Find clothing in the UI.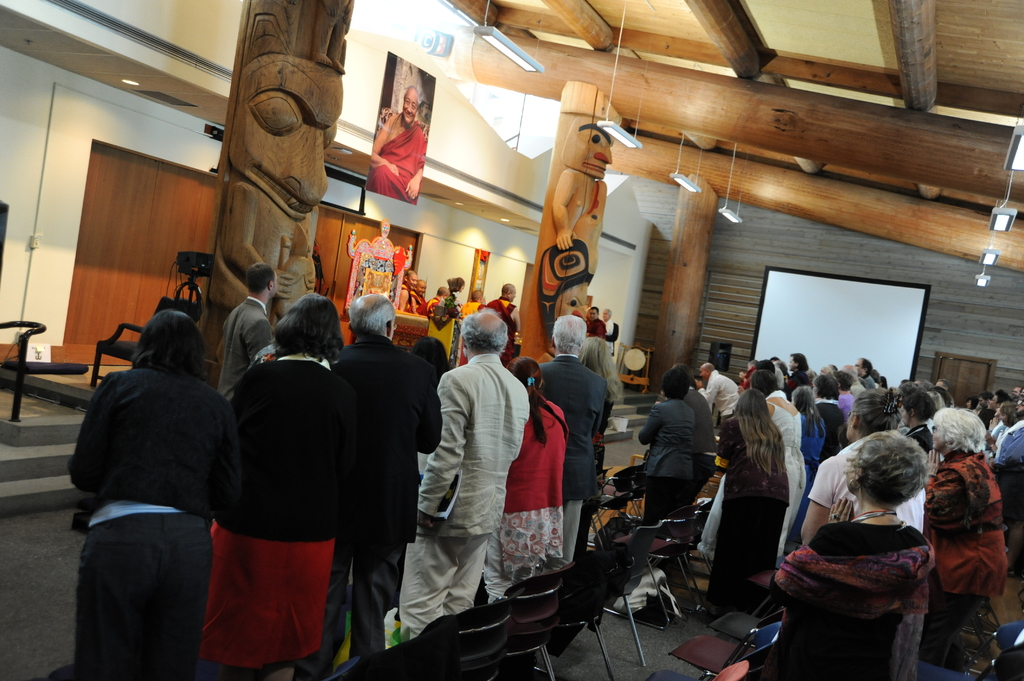
UI element at <box>582,319,609,339</box>.
